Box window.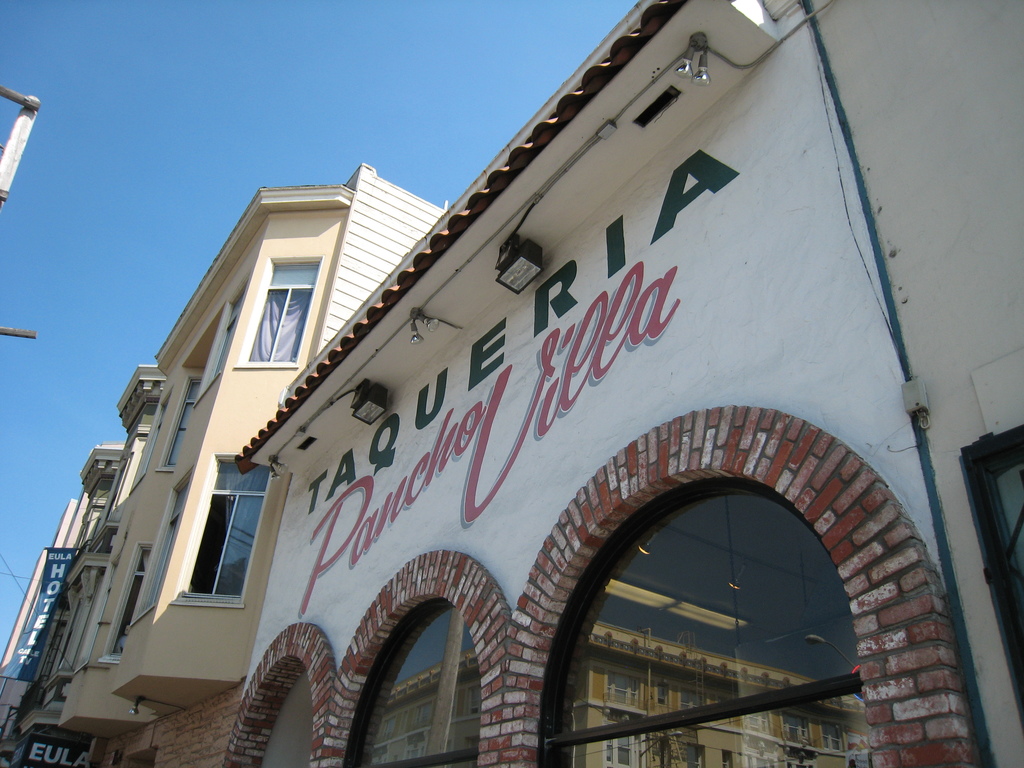
box(192, 461, 258, 602).
